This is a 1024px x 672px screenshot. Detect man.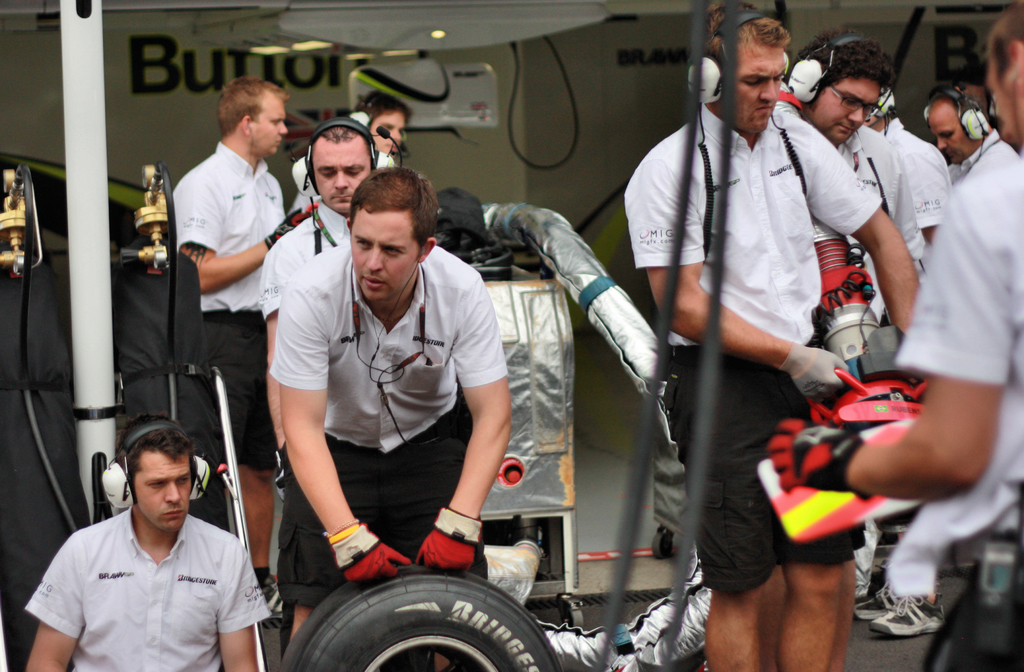
x1=620 y1=0 x2=918 y2=671.
